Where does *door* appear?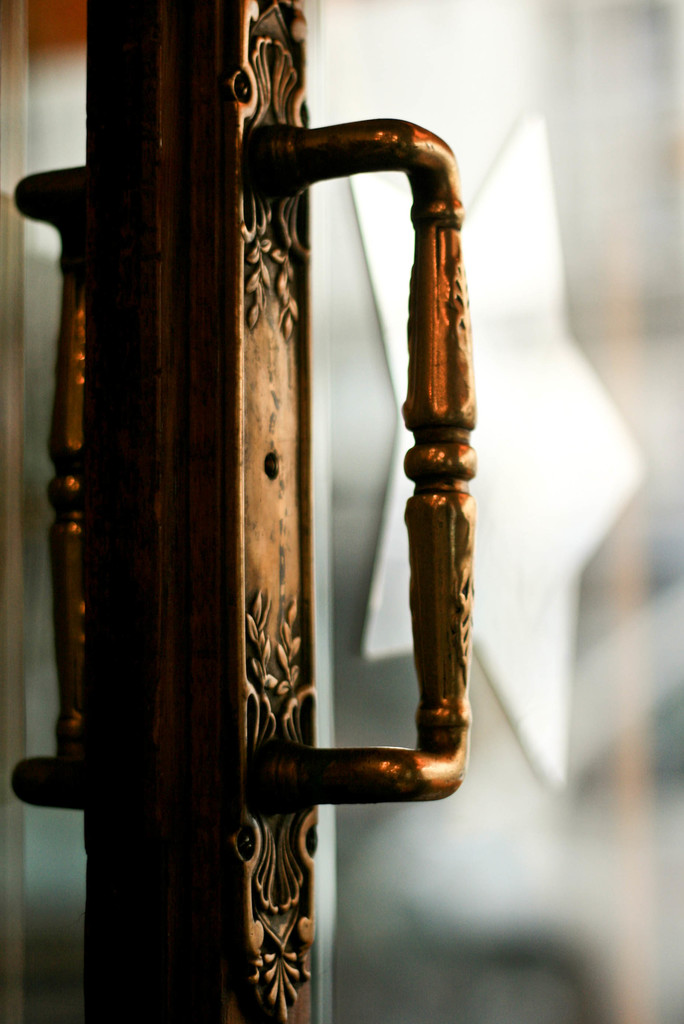
Appears at {"left": 0, "top": 0, "right": 683, "bottom": 1023}.
